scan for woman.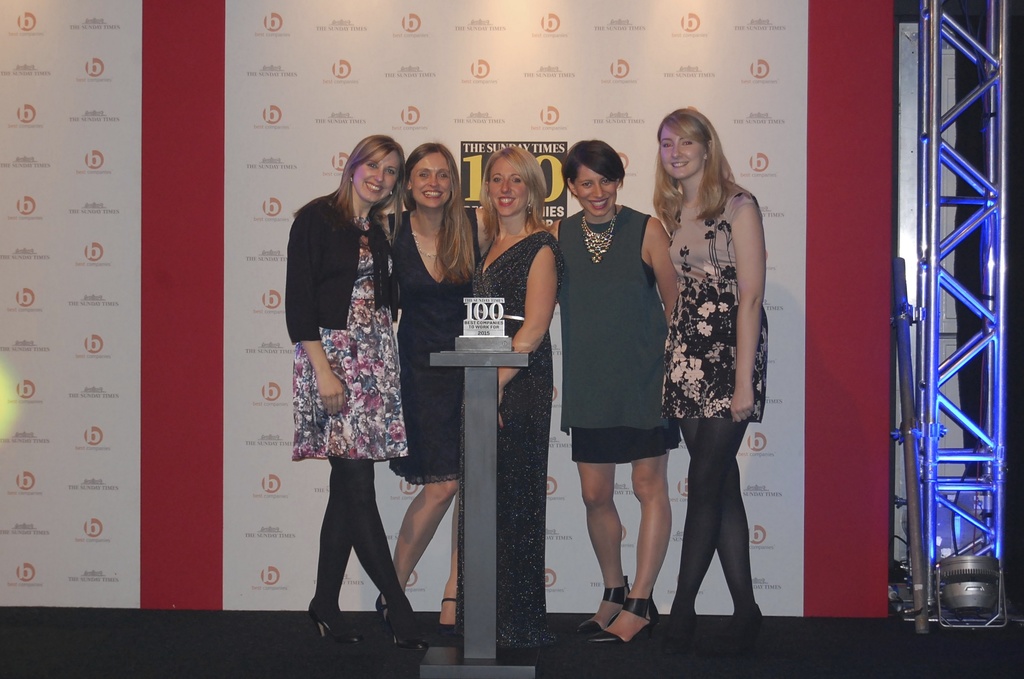
Scan result: [292,135,417,639].
